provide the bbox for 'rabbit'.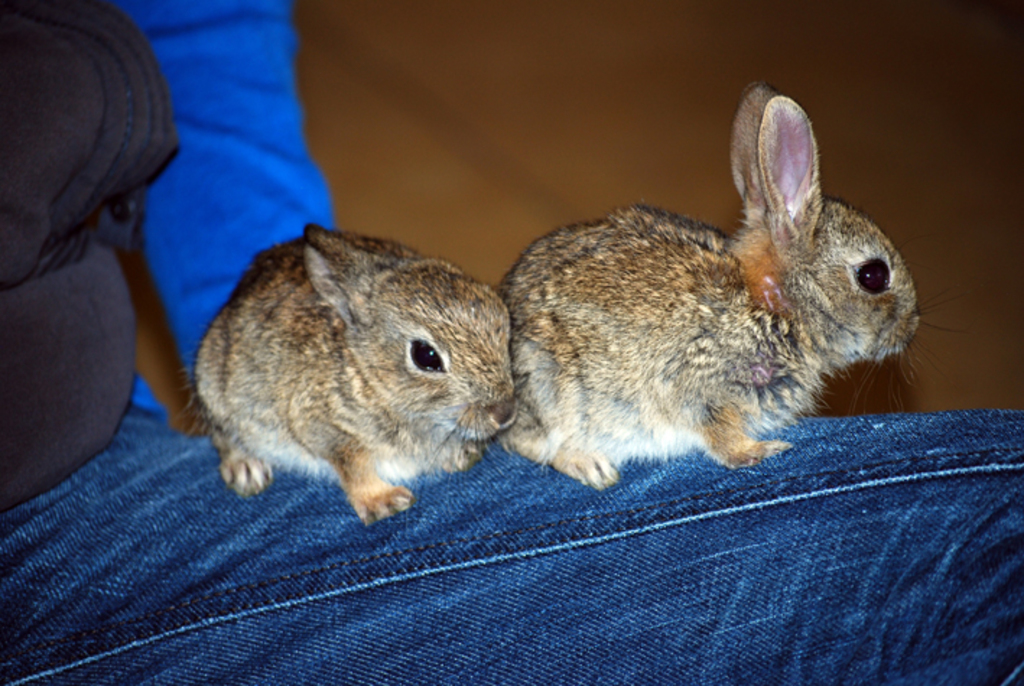
<region>176, 218, 514, 534</region>.
